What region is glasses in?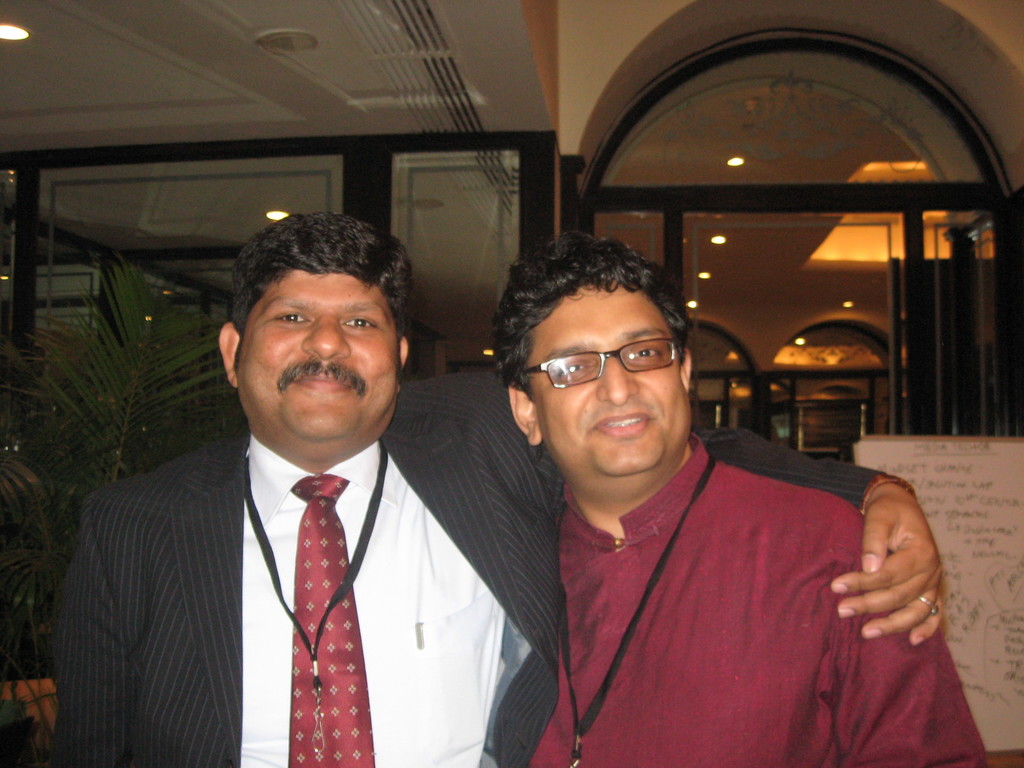
l=518, t=341, r=675, b=389.
